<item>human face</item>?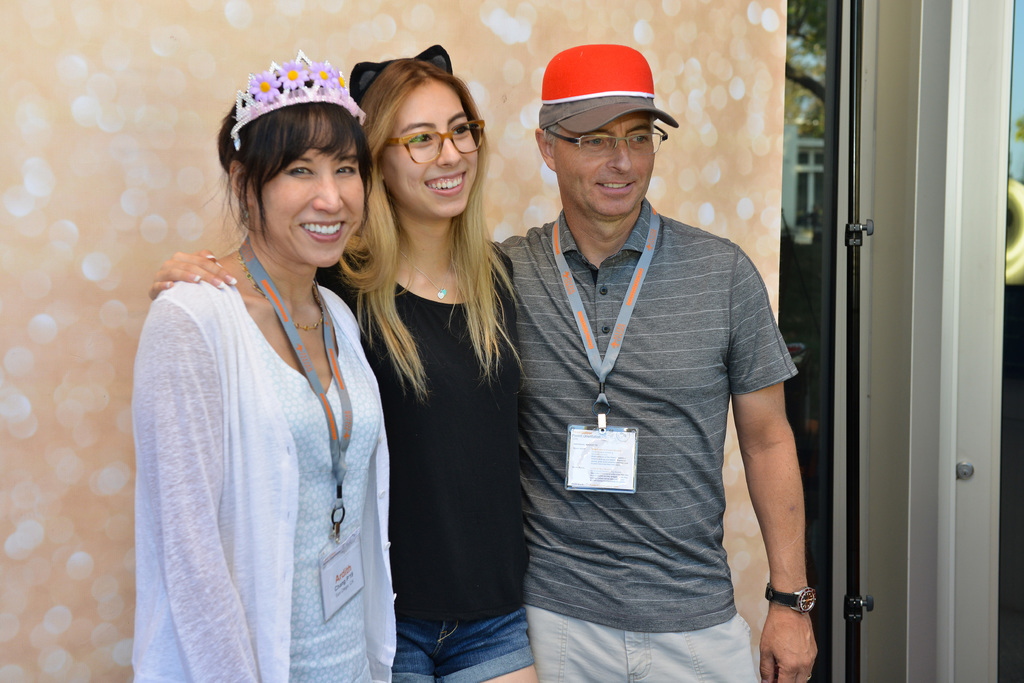
555, 115, 654, 213
